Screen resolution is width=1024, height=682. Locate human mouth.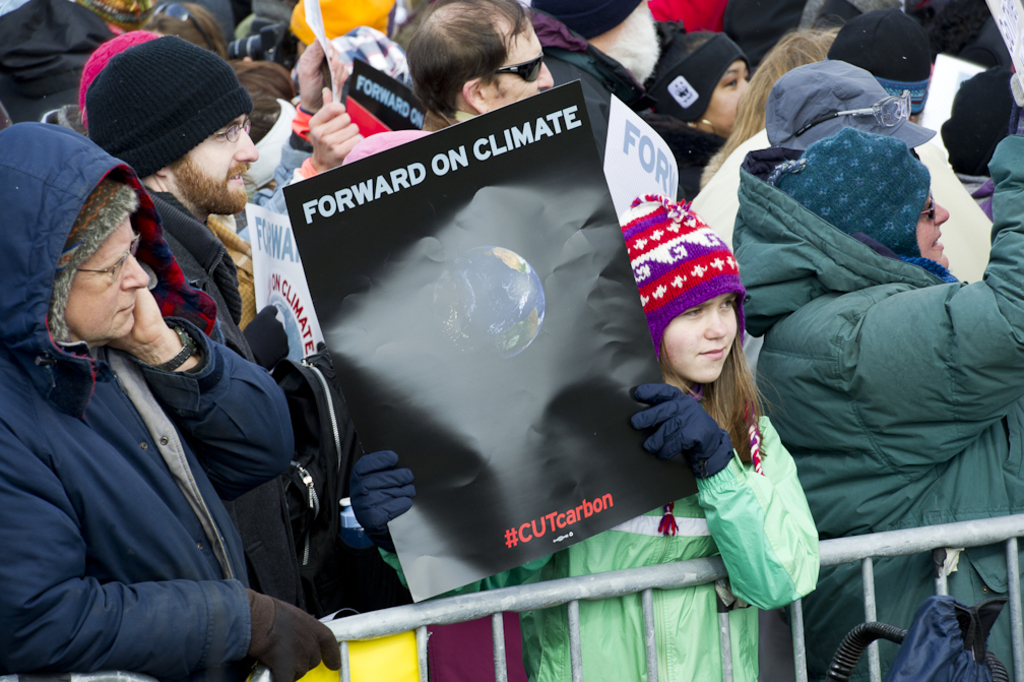
(932,232,946,255).
